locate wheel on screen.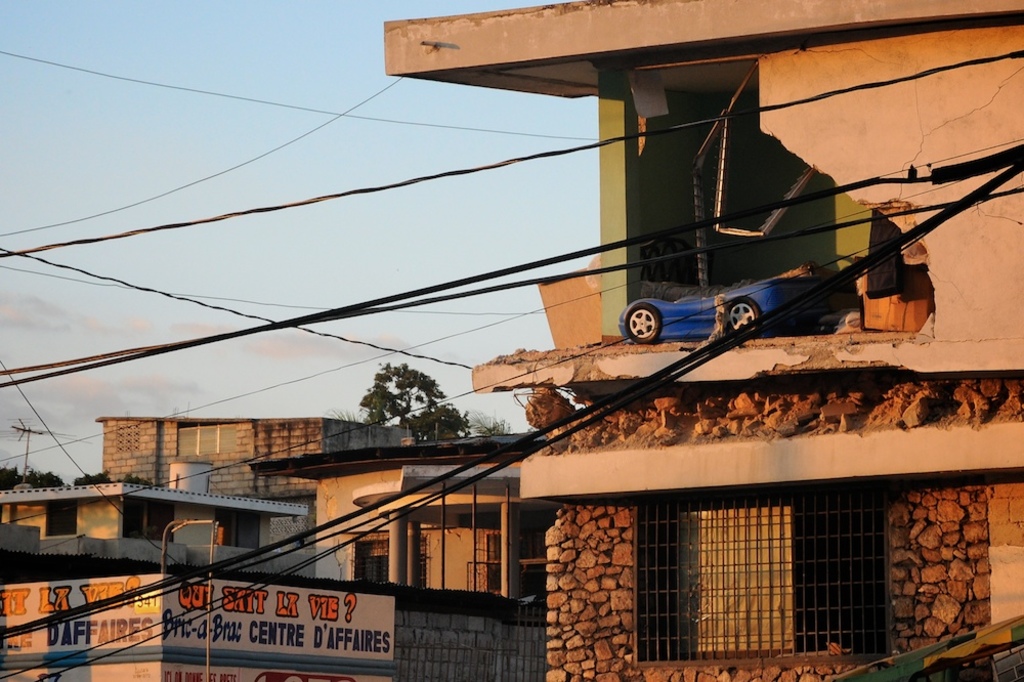
On screen at rect(624, 308, 657, 342).
